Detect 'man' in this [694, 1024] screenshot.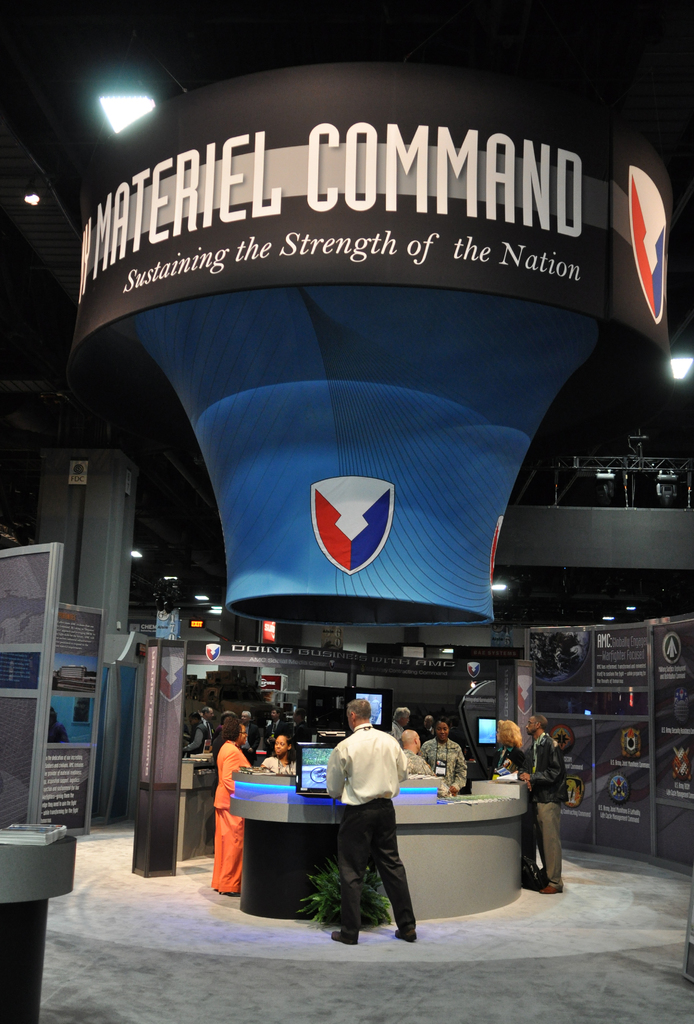
Detection: [left=320, top=698, right=419, bottom=944].
